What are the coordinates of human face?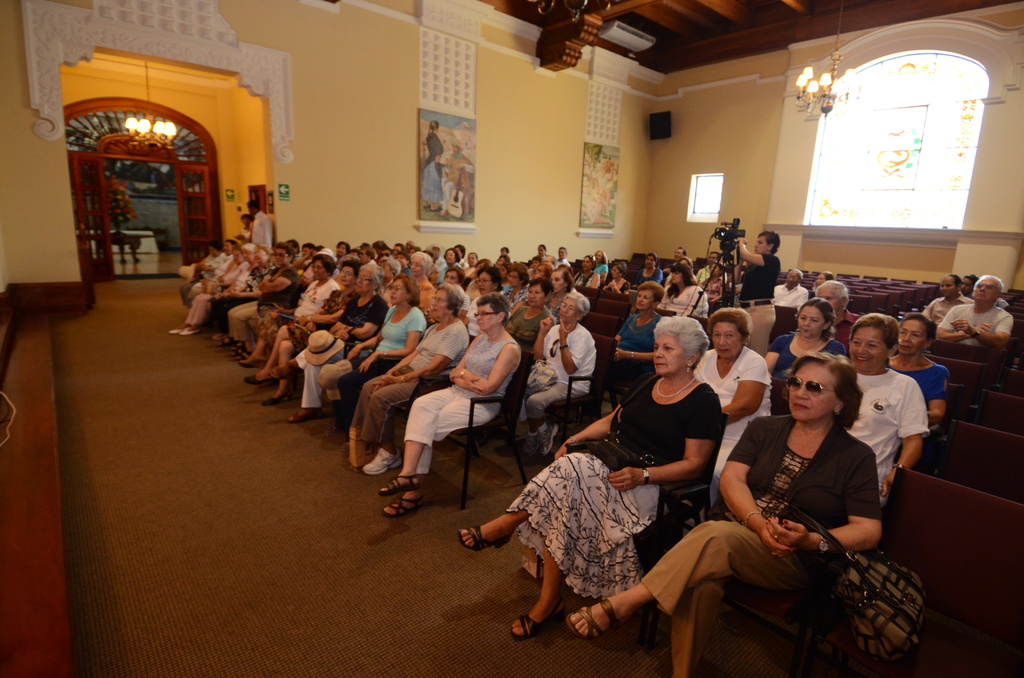
(650,334,687,378).
